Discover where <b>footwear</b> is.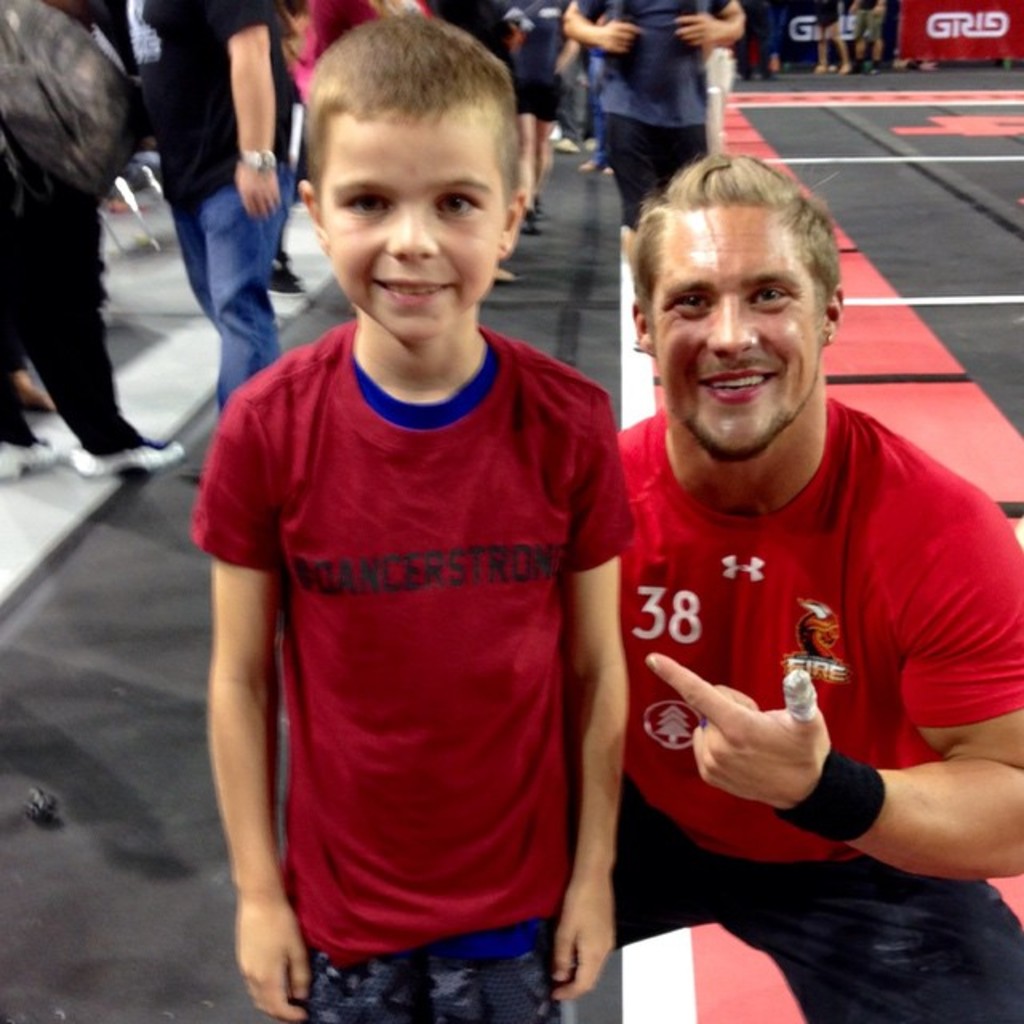
Discovered at region(554, 133, 584, 154).
